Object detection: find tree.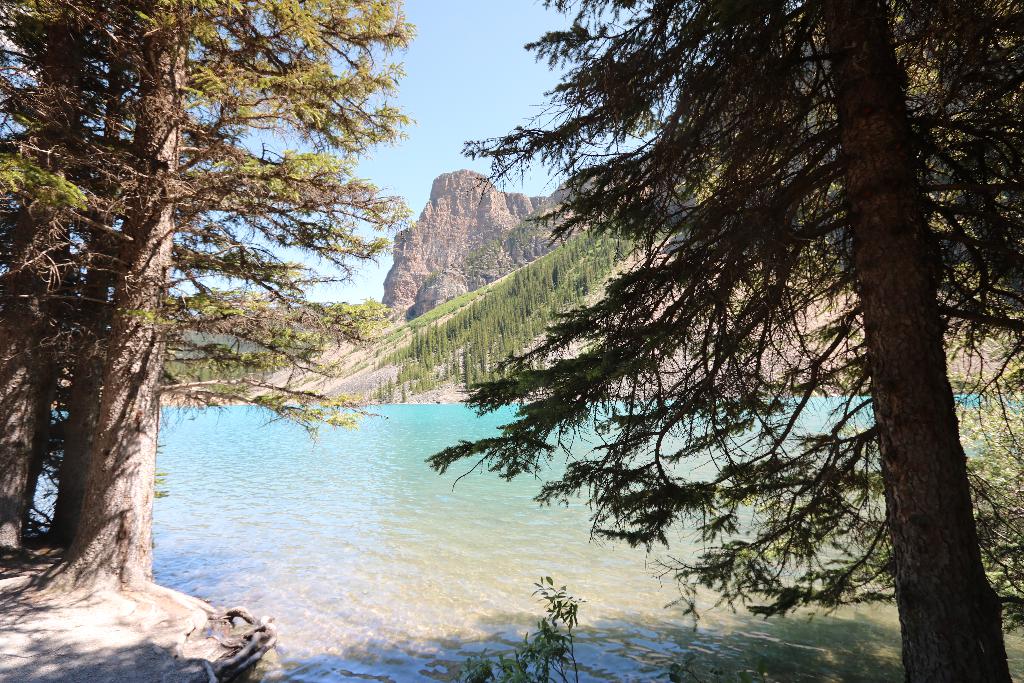
{"x1": 21, "y1": 16, "x2": 404, "y2": 572}.
